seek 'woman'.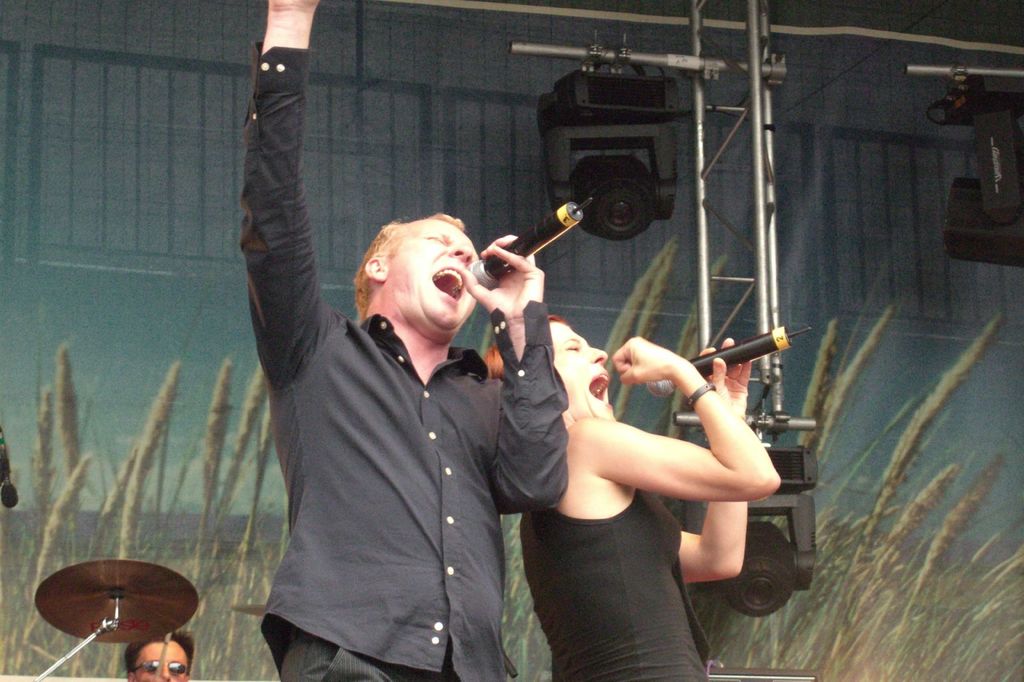
[left=520, top=261, right=804, bottom=658].
